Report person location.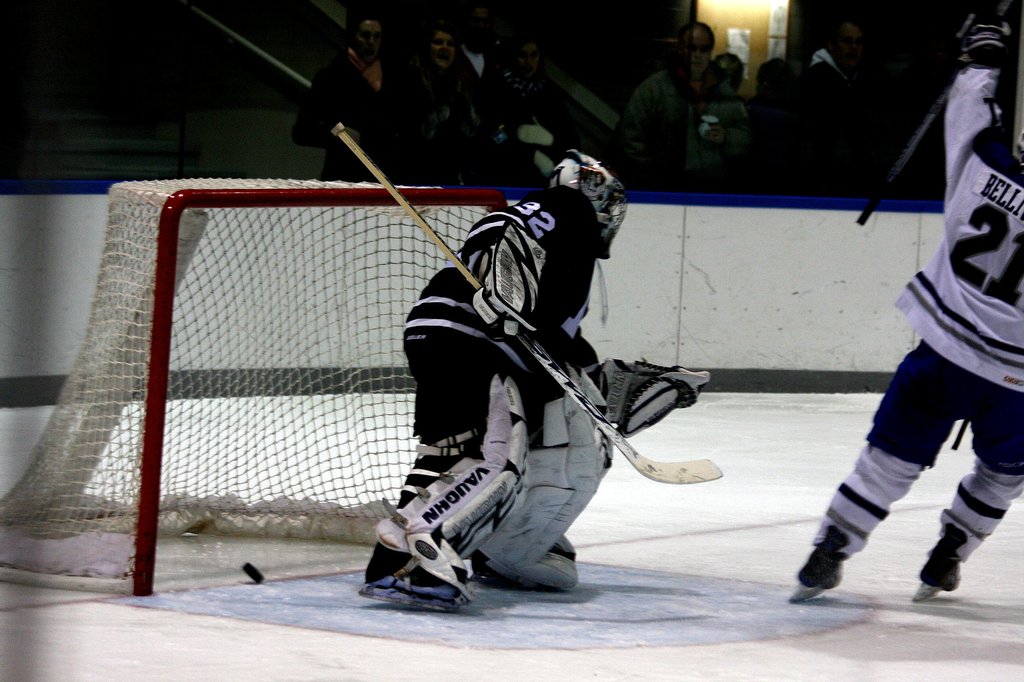
Report: {"left": 715, "top": 51, "right": 753, "bottom": 196}.
